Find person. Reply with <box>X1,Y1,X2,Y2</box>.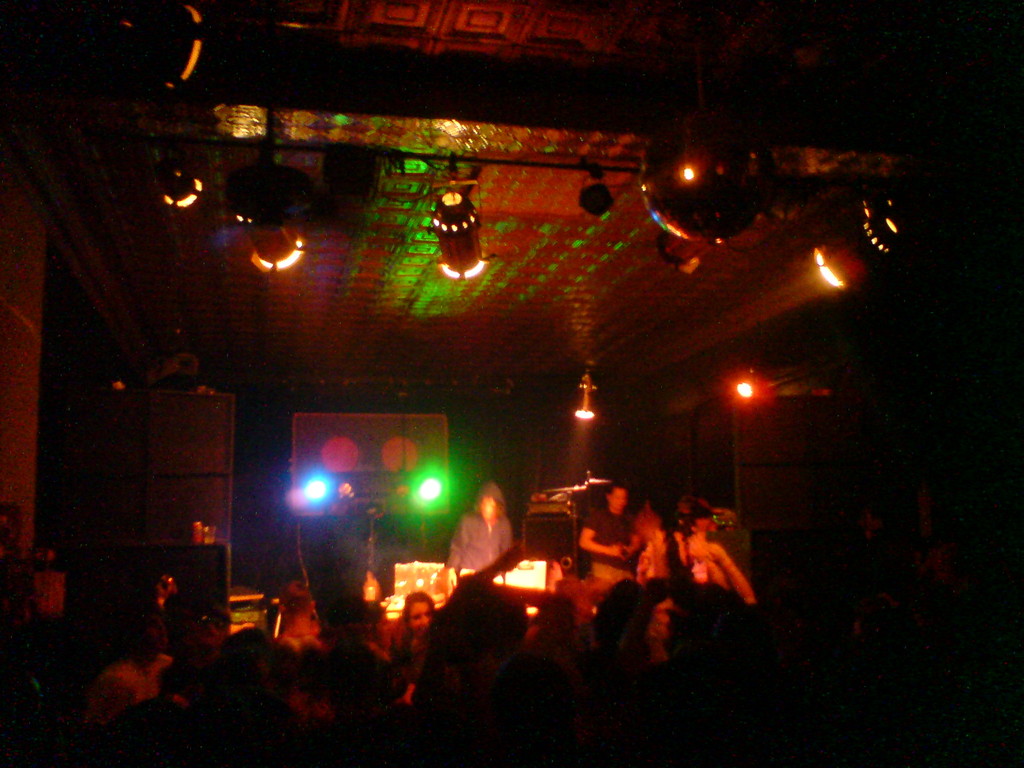
<box>438,477,516,581</box>.
